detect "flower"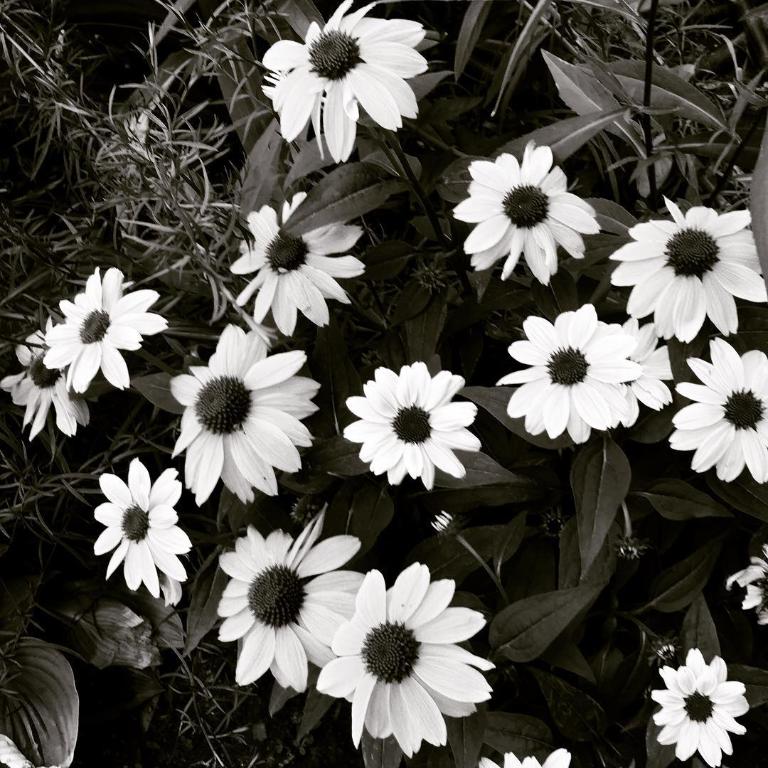
BBox(93, 456, 196, 609)
